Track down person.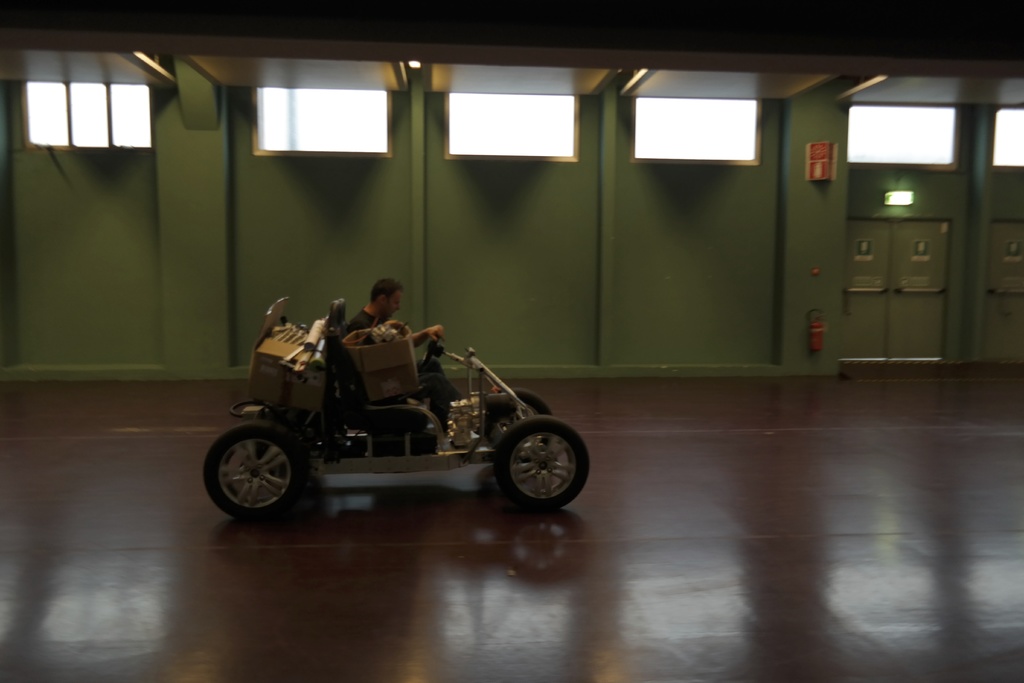
Tracked to [335,276,449,456].
